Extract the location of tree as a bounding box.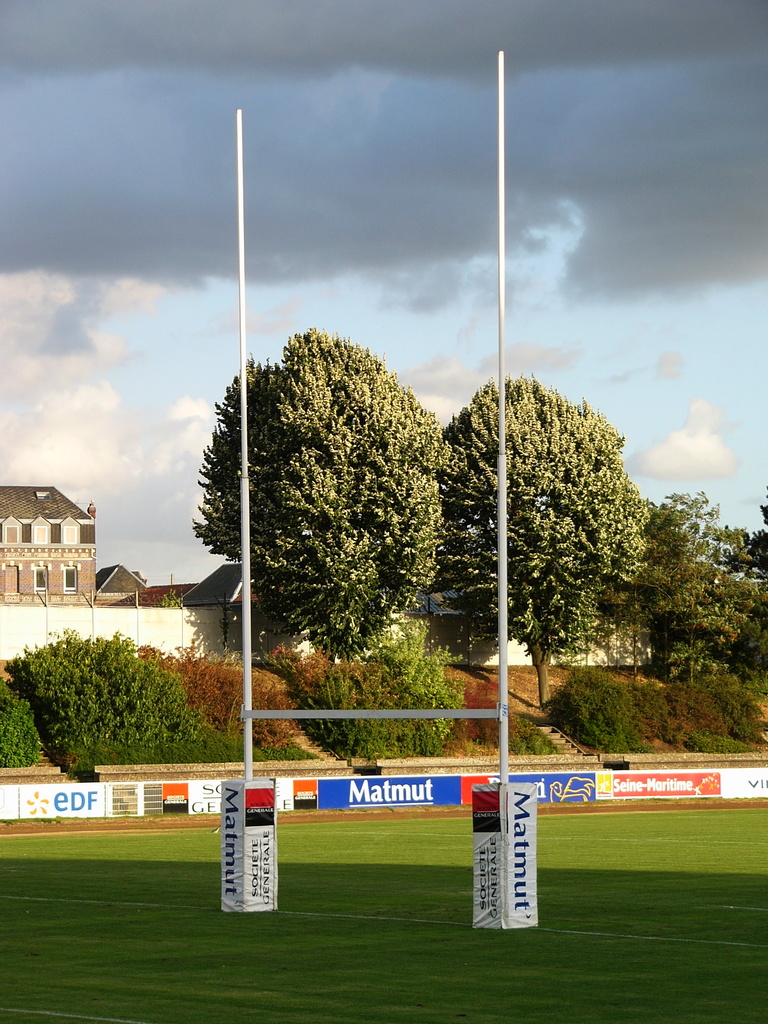
<region>195, 323, 452, 697</region>.
